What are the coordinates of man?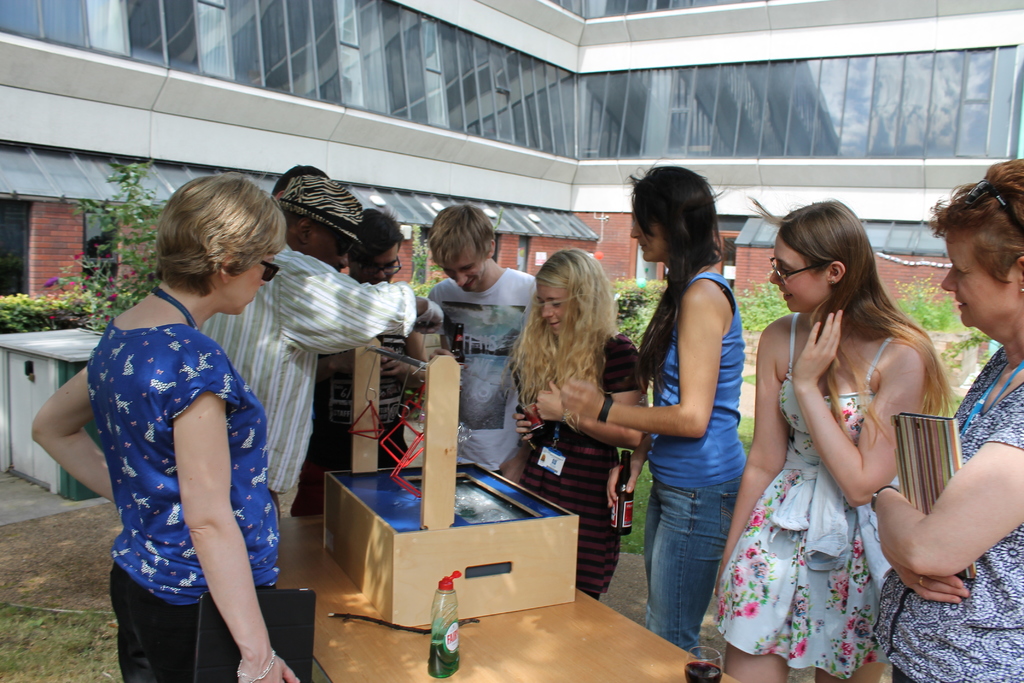
(x1=193, y1=162, x2=442, y2=516).
